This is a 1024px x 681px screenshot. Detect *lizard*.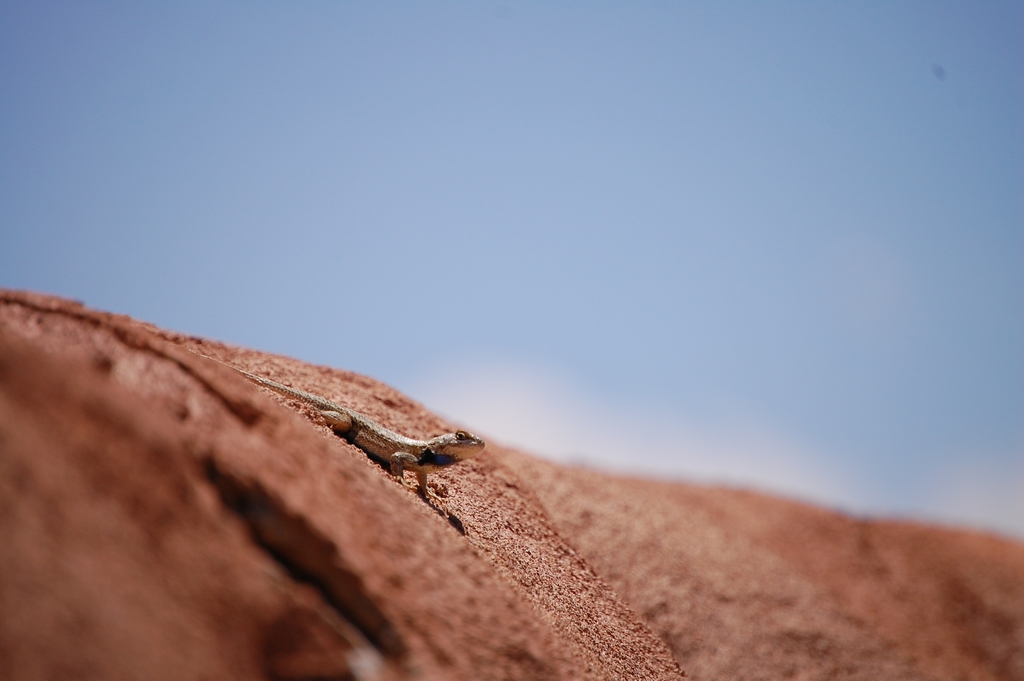
pyautogui.locateOnScreen(200, 356, 484, 496).
